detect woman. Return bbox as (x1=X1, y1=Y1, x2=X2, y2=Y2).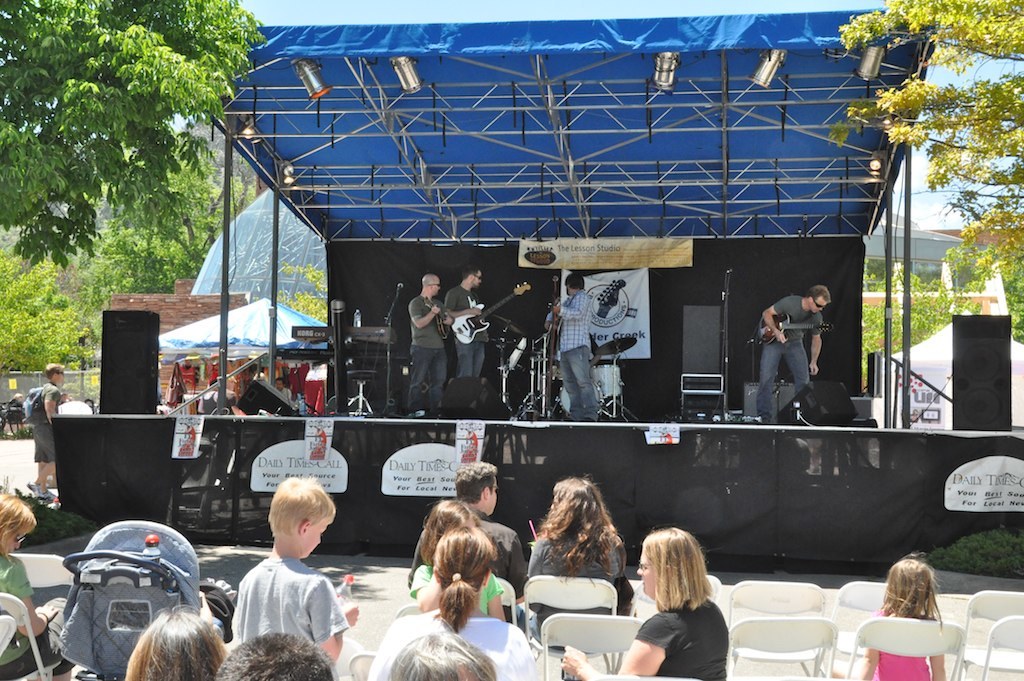
(x1=555, y1=522, x2=733, y2=680).
